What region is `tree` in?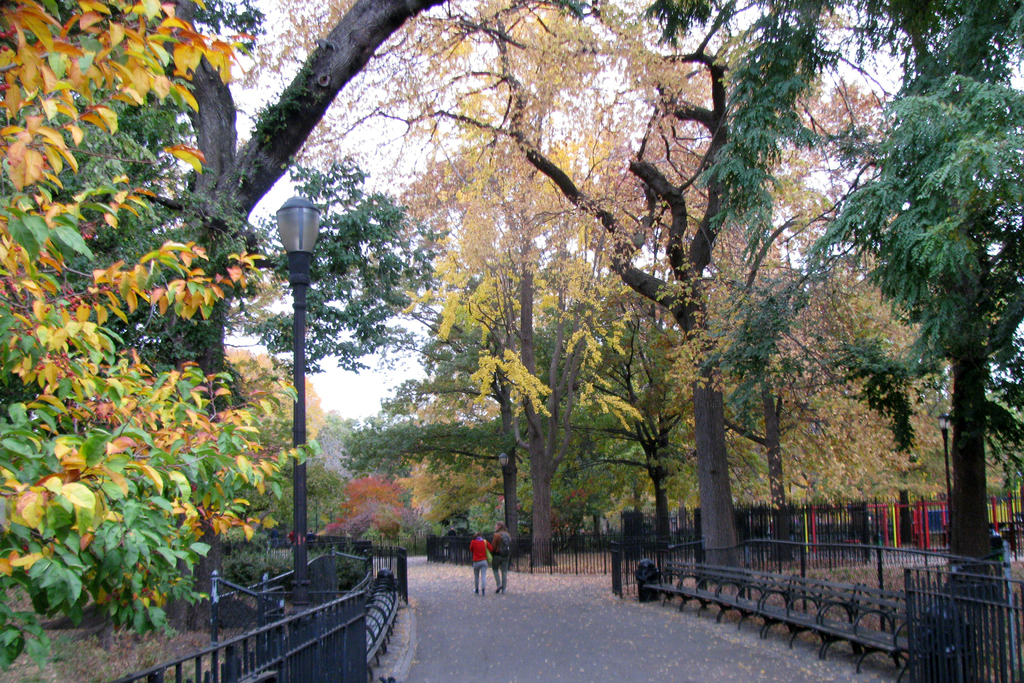
(x1=344, y1=169, x2=569, y2=541).
